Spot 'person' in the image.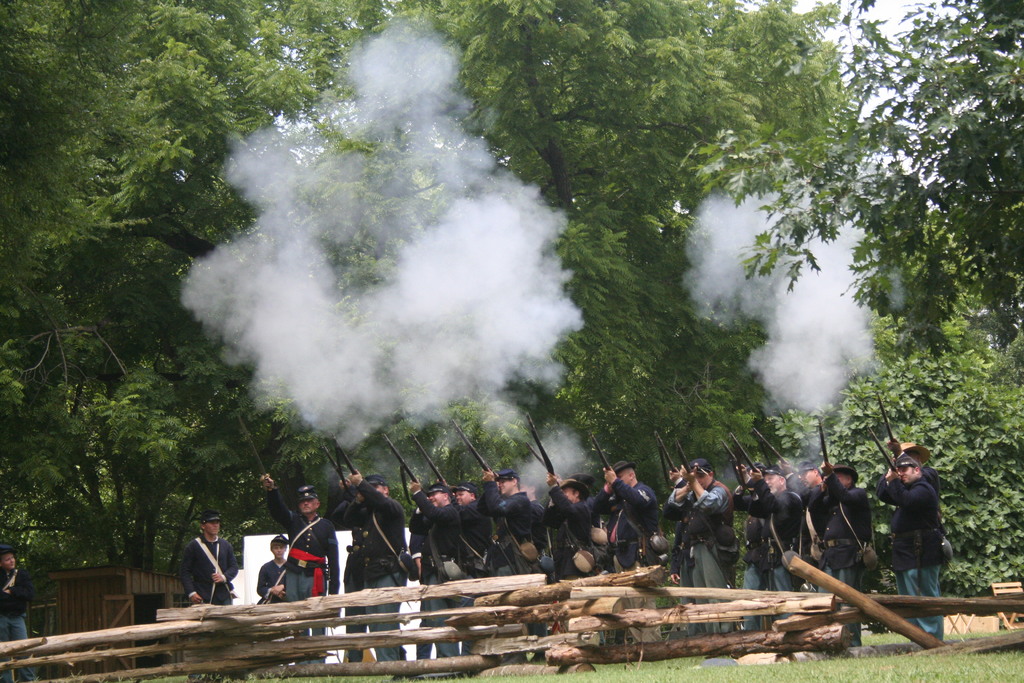
'person' found at bbox=[468, 473, 557, 656].
